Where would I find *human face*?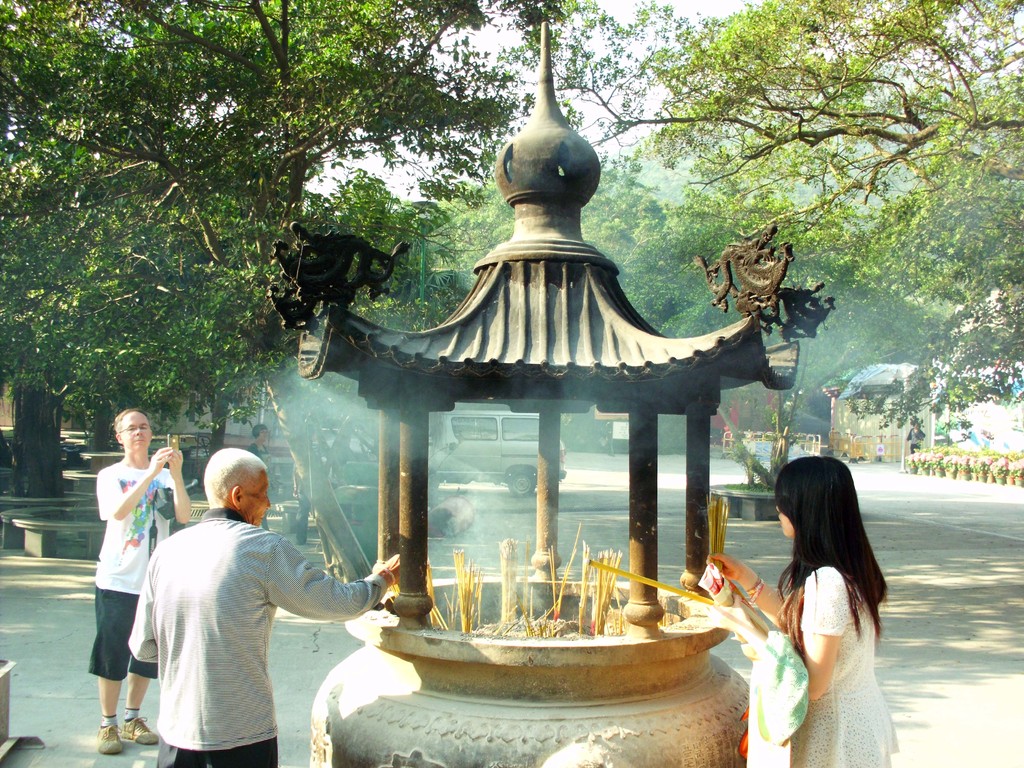
At Rect(775, 505, 795, 541).
